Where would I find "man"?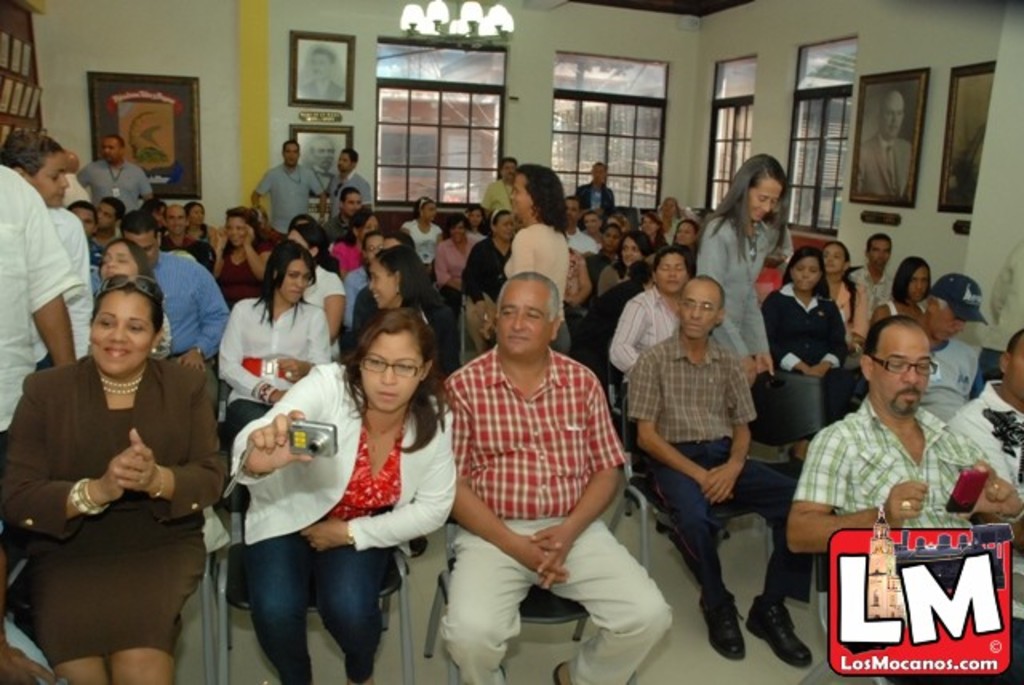
At 77,138,155,218.
